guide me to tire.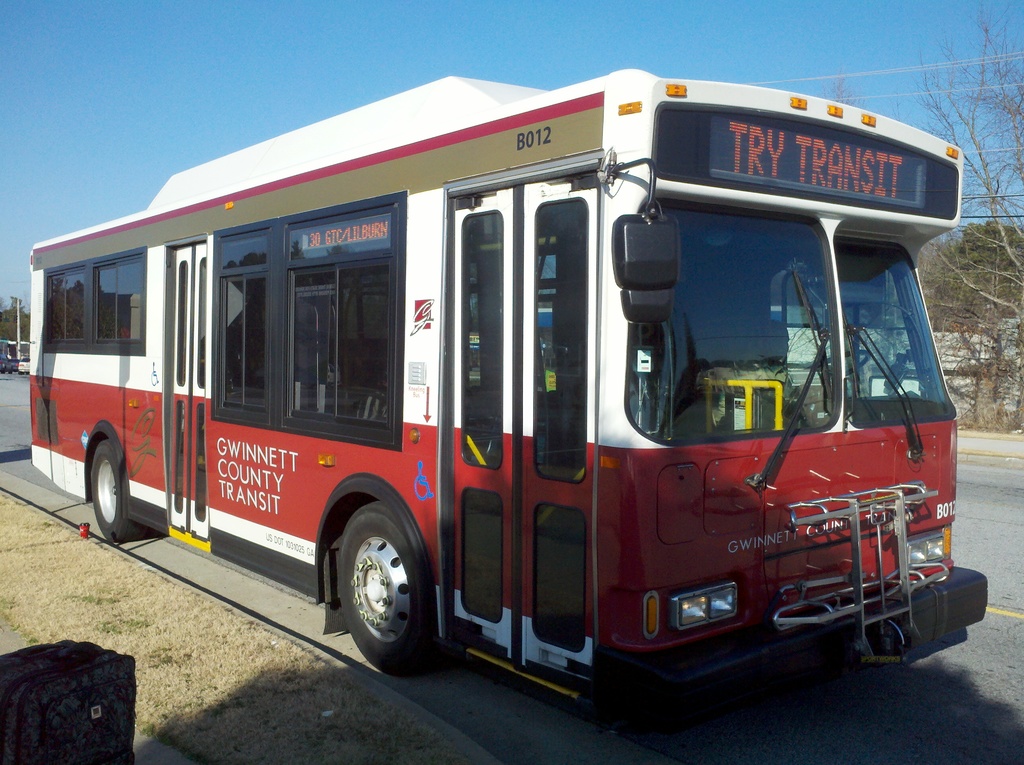
Guidance: l=337, t=500, r=433, b=672.
